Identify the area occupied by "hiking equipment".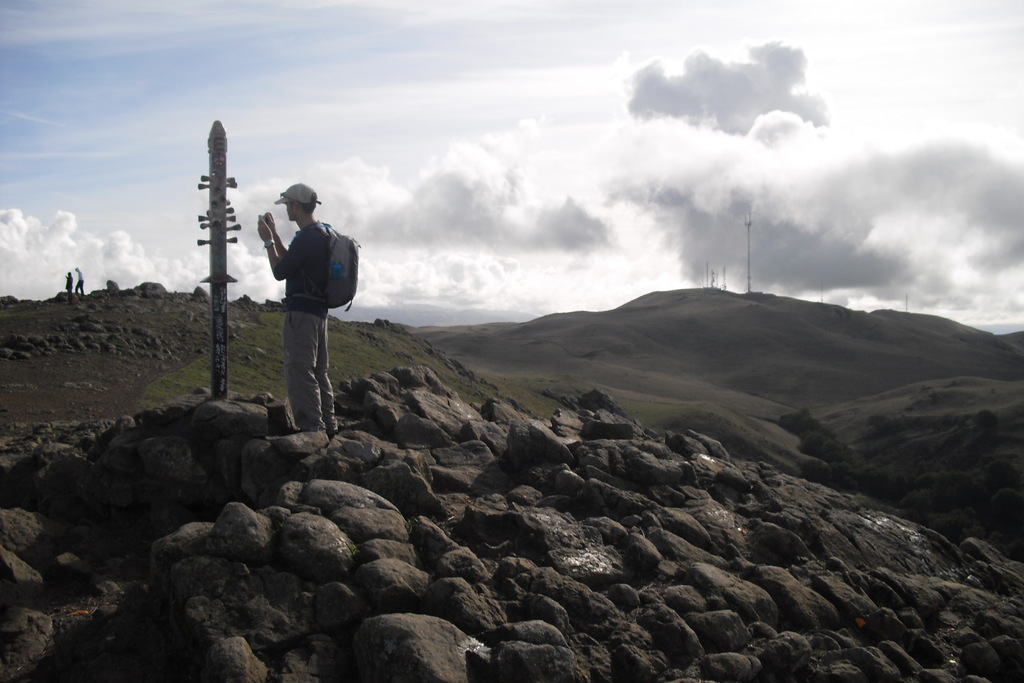
Area: x1=289 y1=220 x2=361 y2=313.
